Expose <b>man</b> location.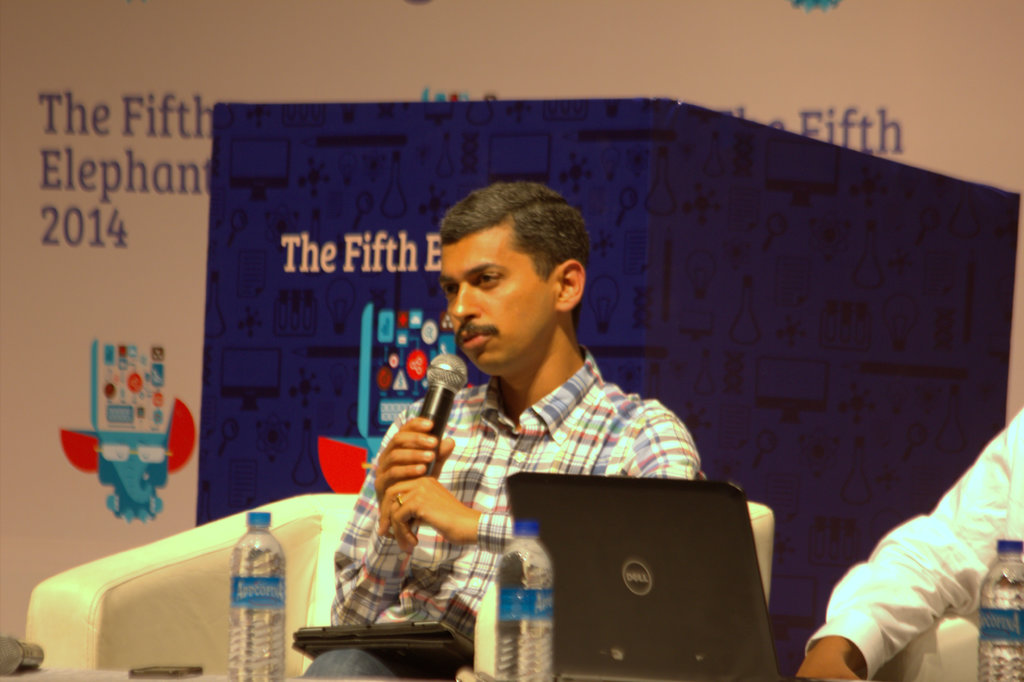
Exposed at 791:409:1023:681.
